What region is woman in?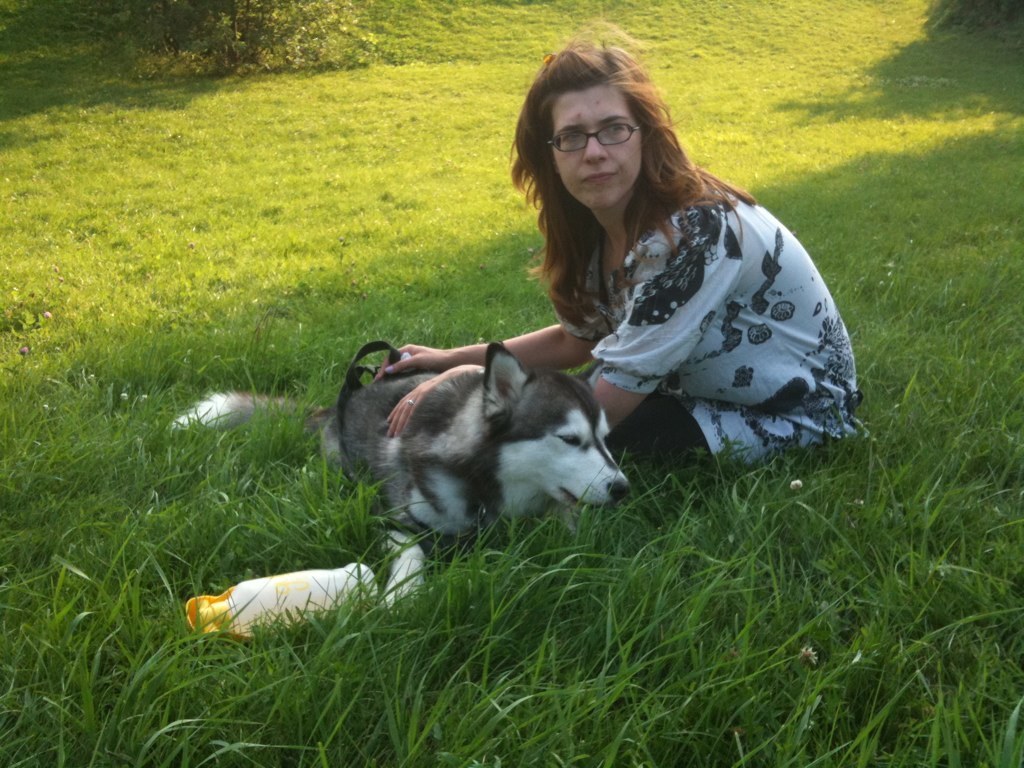
485/50/845/510.
